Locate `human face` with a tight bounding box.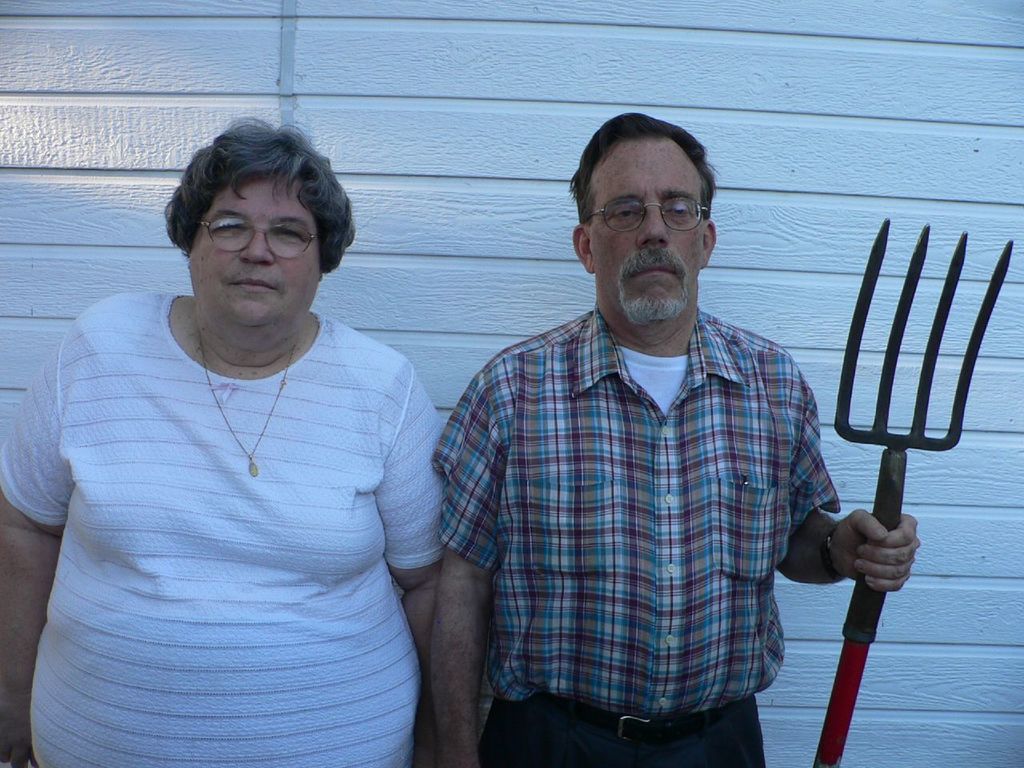
<box>194,178,319,330</box>.
